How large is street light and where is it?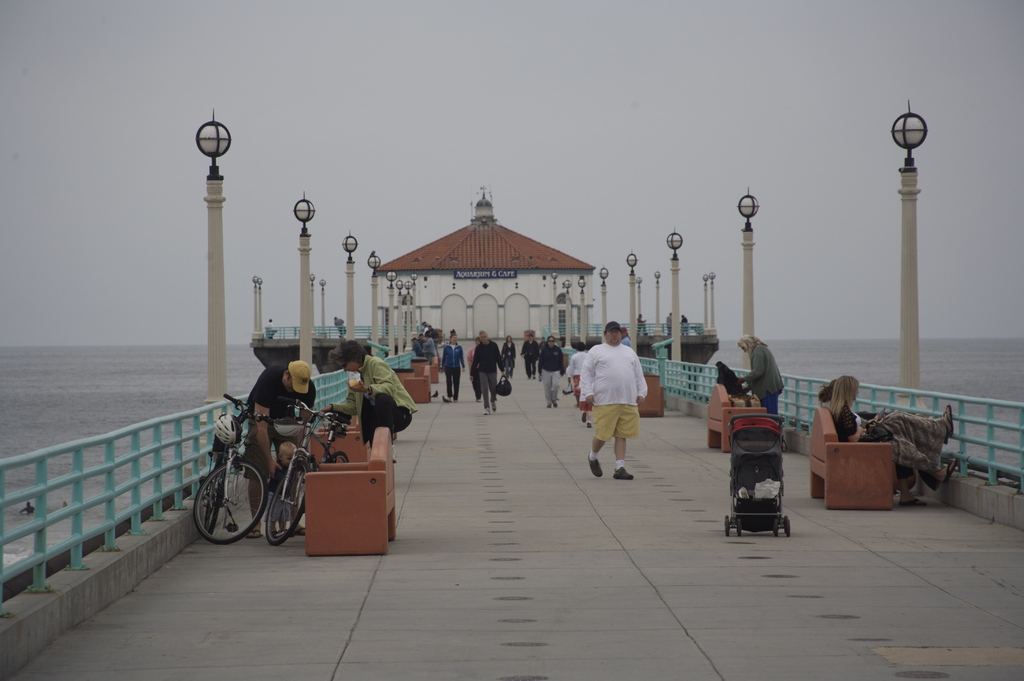
Bounding box: Rect(320, 277, 331, 336).
